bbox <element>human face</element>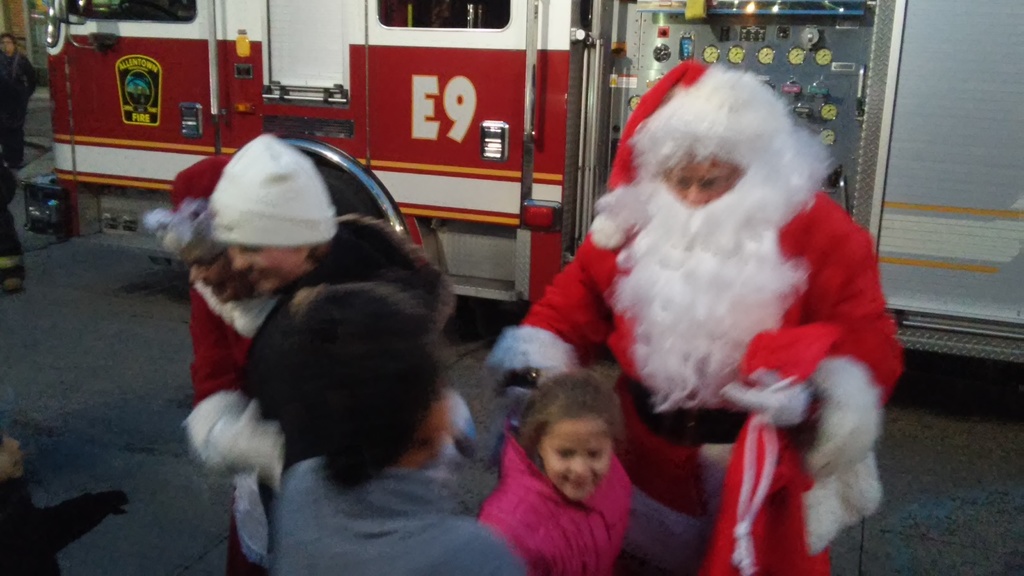
663, 149, 743, 205
